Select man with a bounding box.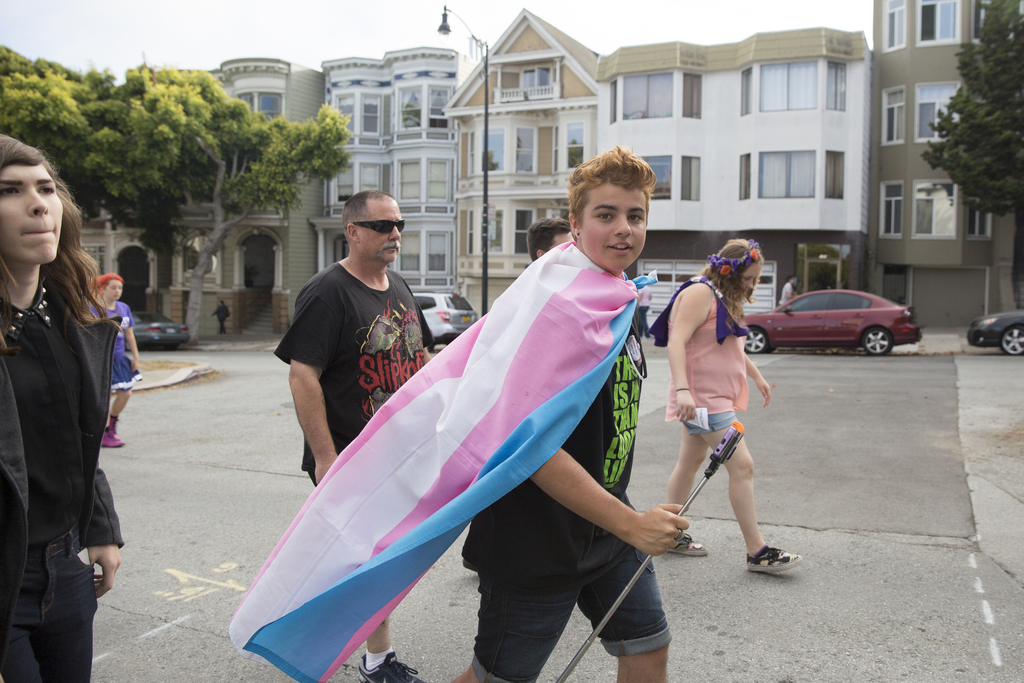
bbox(777, 279, 798, 310).
